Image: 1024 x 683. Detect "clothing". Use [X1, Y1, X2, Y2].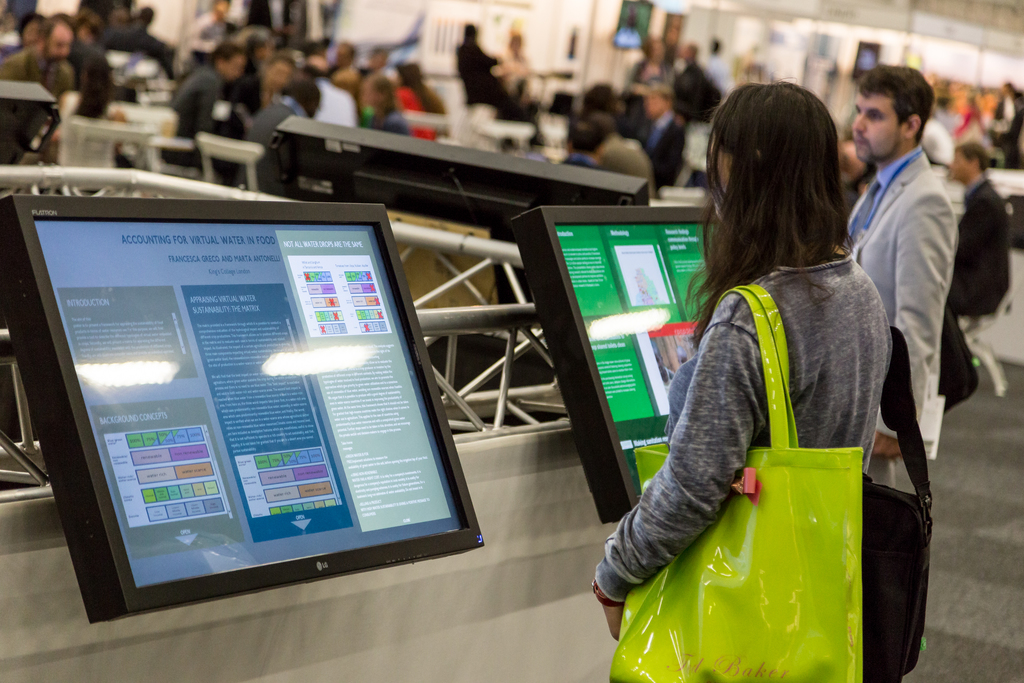
[589, 145, 944, 665].
